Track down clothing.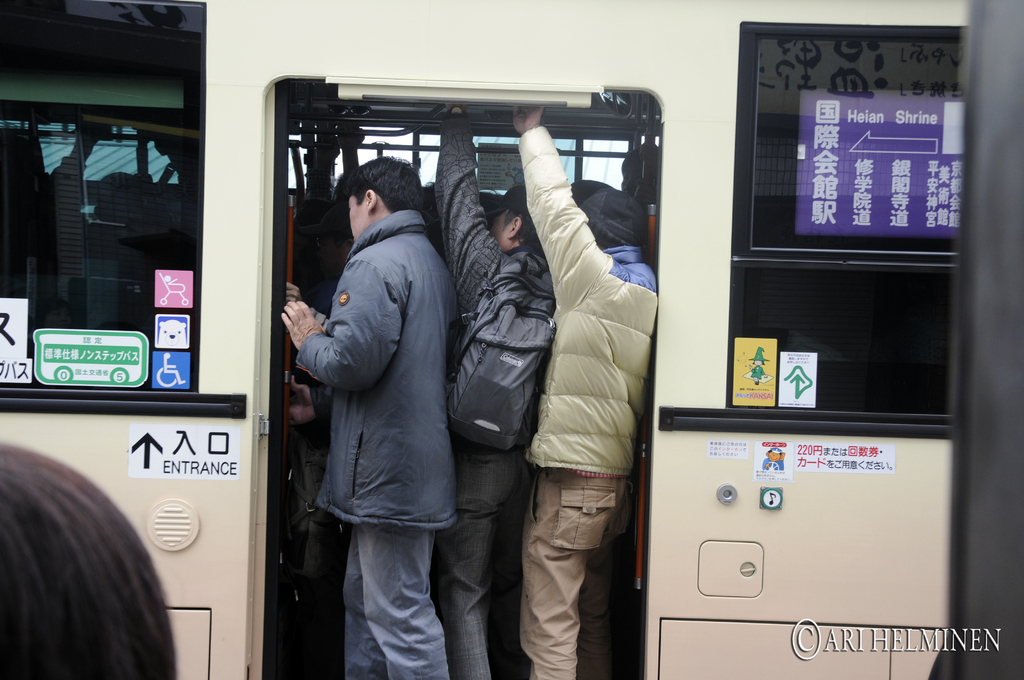
Tracked to locate(511, 126, 667, 679).
